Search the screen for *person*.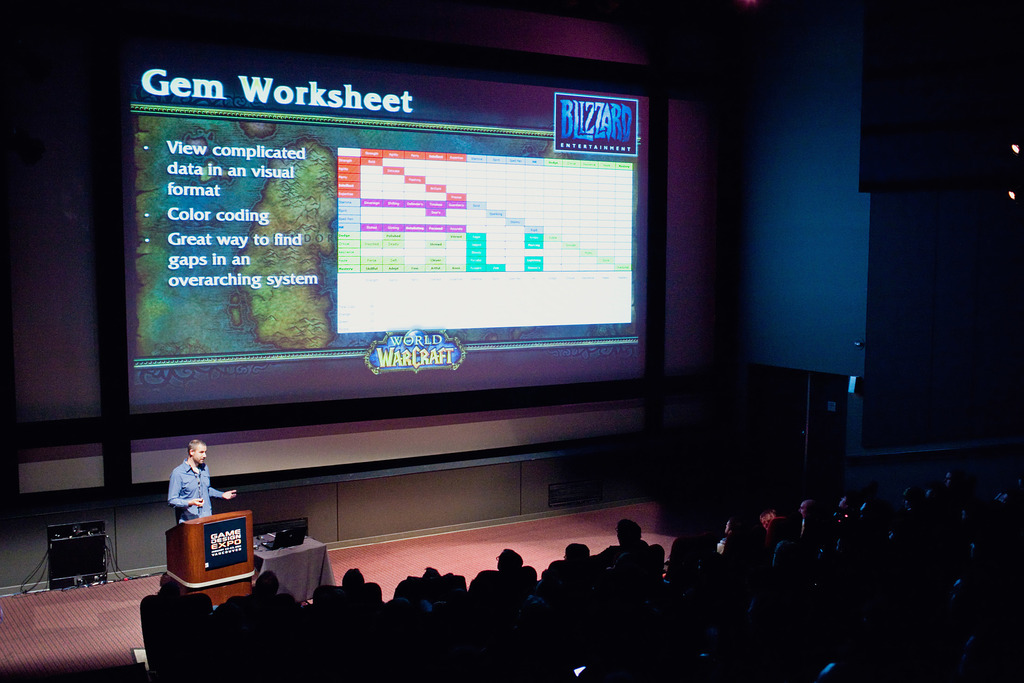
Found at 166 440 240 524.
